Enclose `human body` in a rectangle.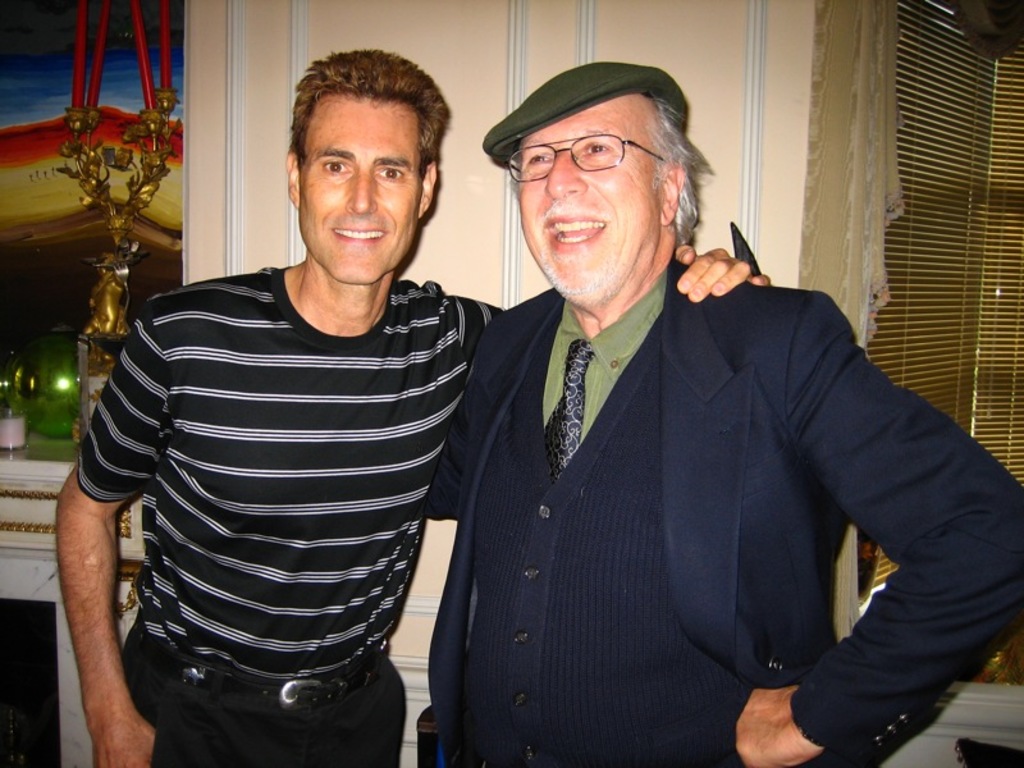
70:79:553:767.
